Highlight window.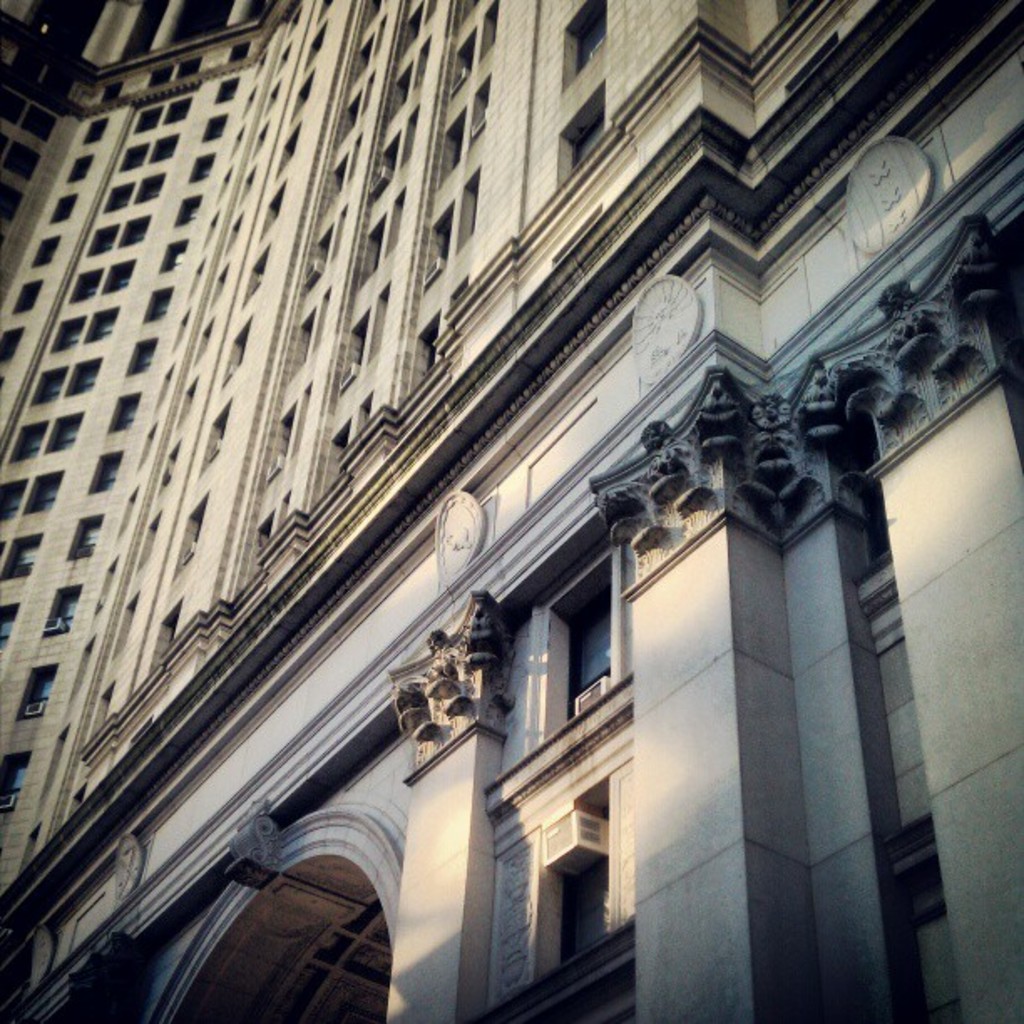
Highlighted region: bbox(239, 89, 254, 109).
